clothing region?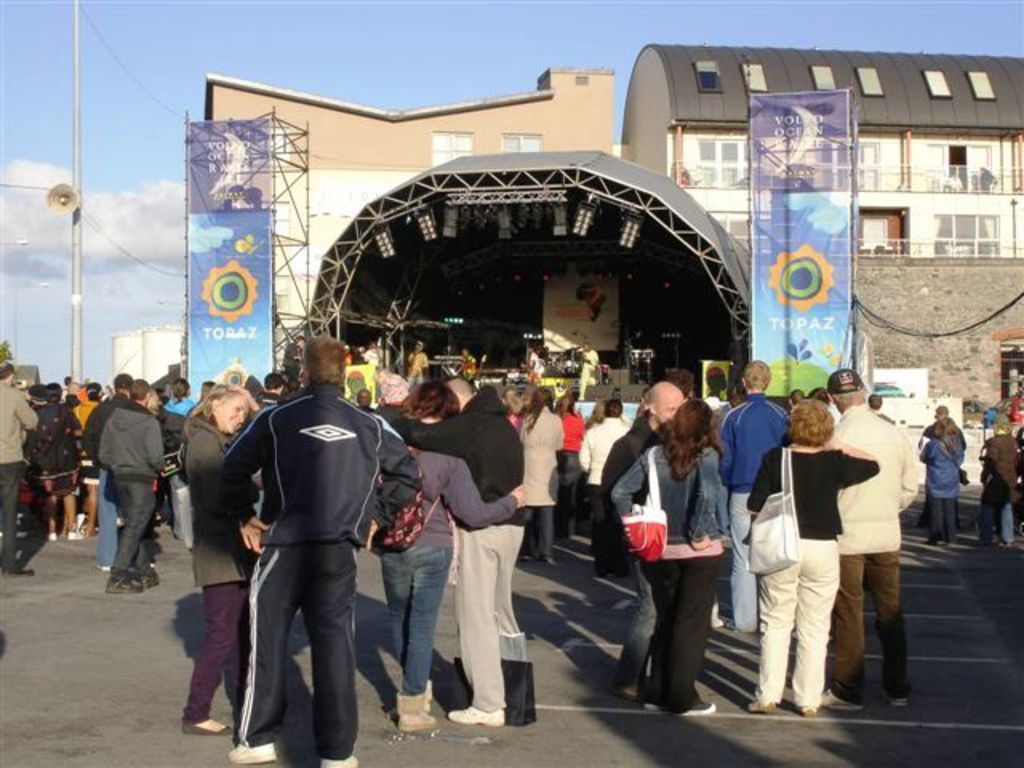
24/403/91/501
